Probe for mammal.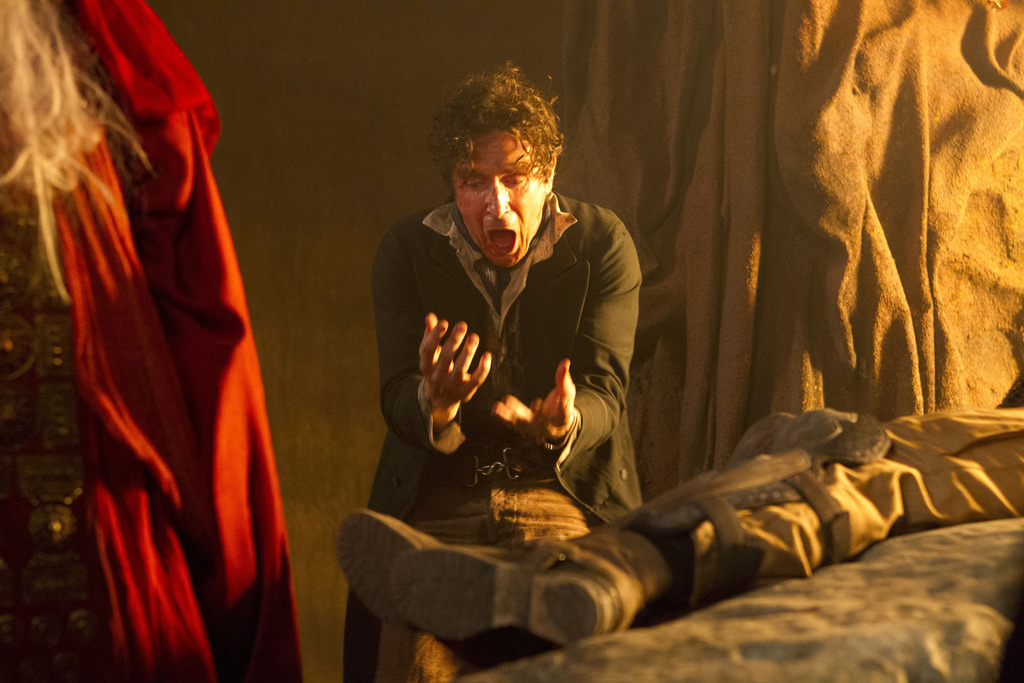
Probe result: 337 63 648 682.
